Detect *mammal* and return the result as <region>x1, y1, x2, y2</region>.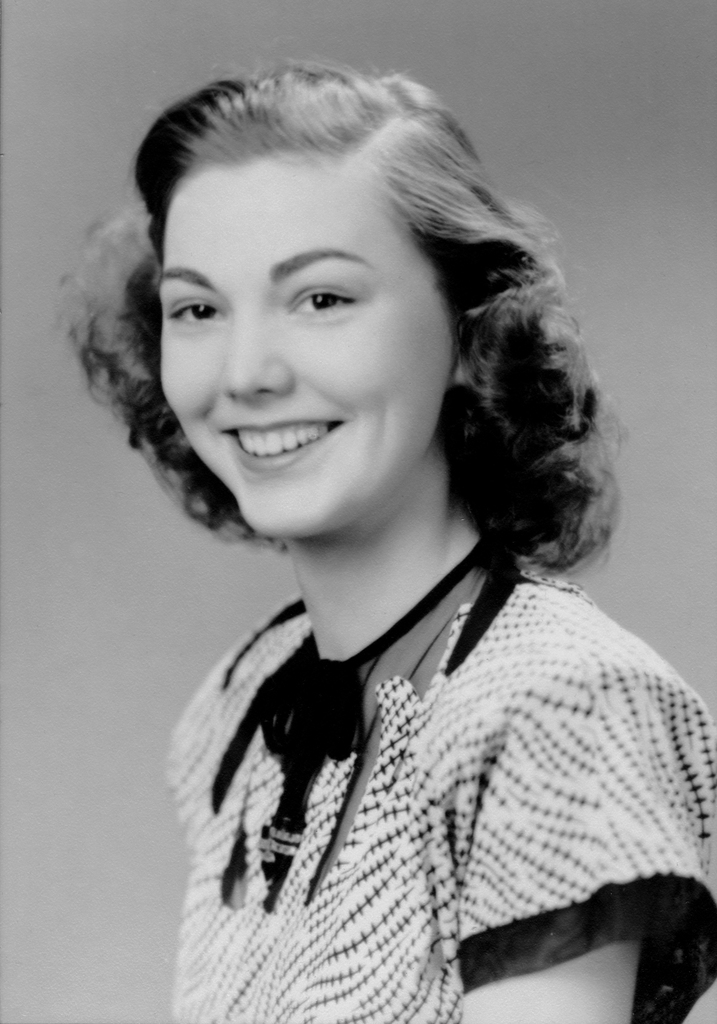
<region>61, 90, 716, 1000</region>.
